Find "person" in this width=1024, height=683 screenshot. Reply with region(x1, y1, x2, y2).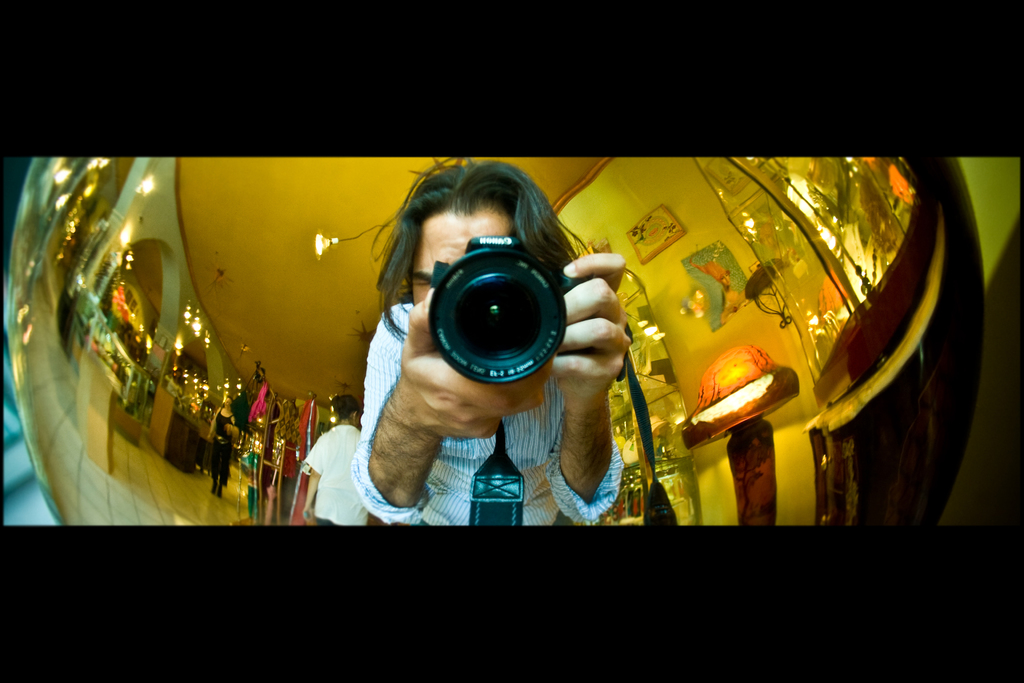
region(308, 399, 368, 529).
